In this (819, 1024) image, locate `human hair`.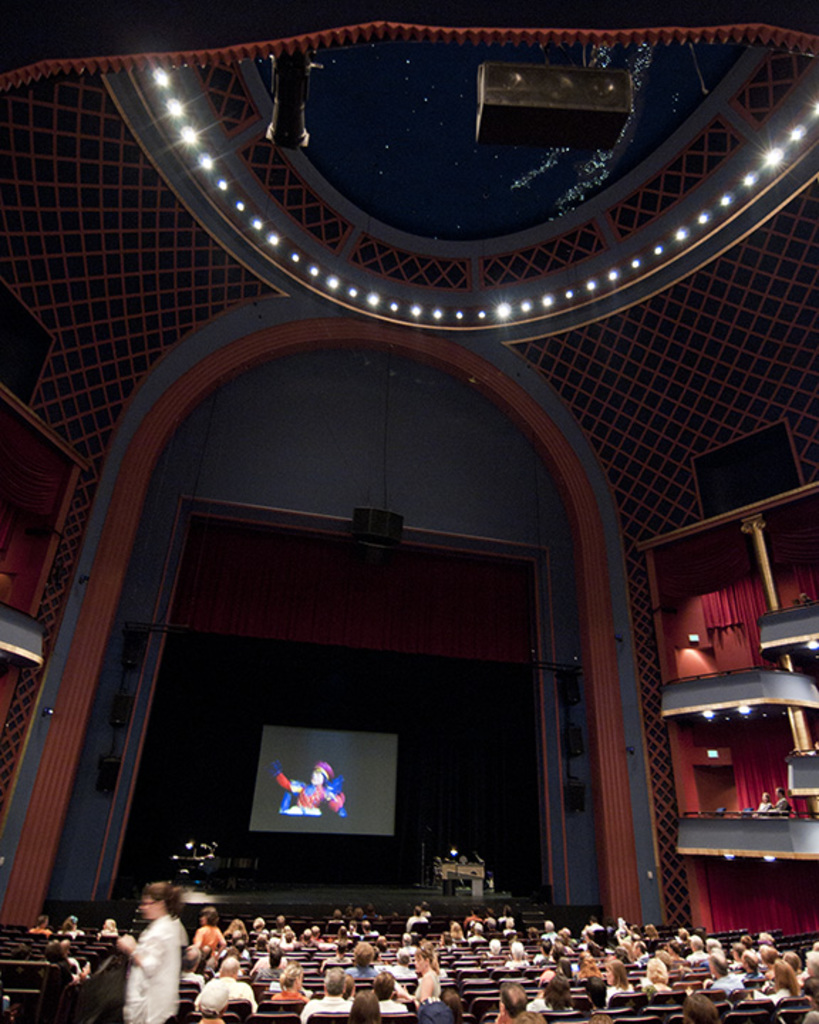
Bounding box: 411,902,425,916.
